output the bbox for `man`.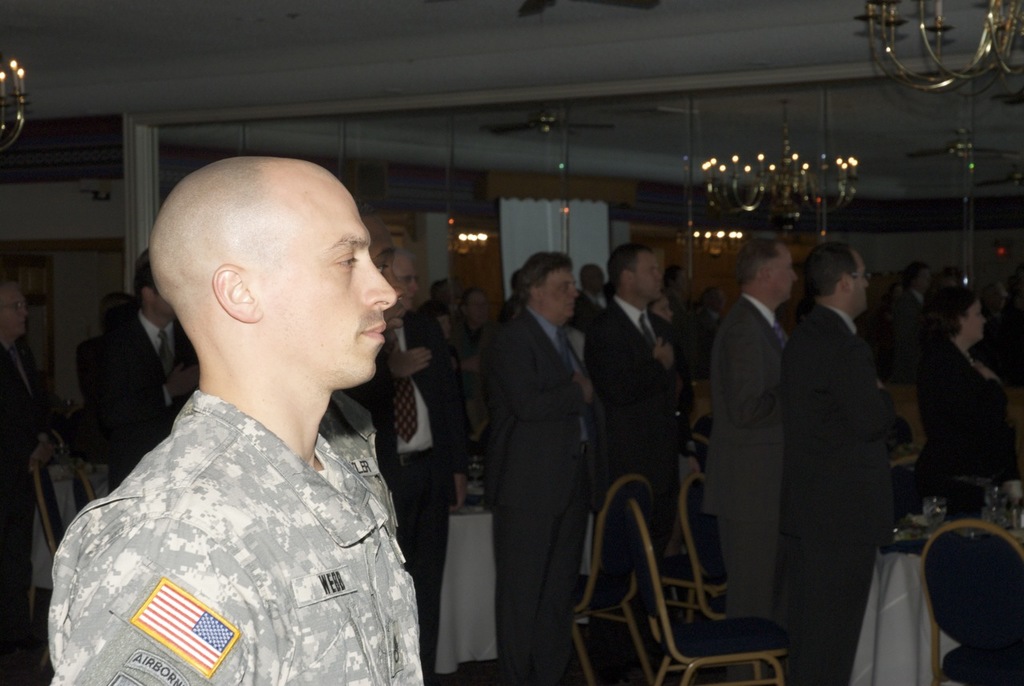
left=0, top=279, right=41, bottom=685.
